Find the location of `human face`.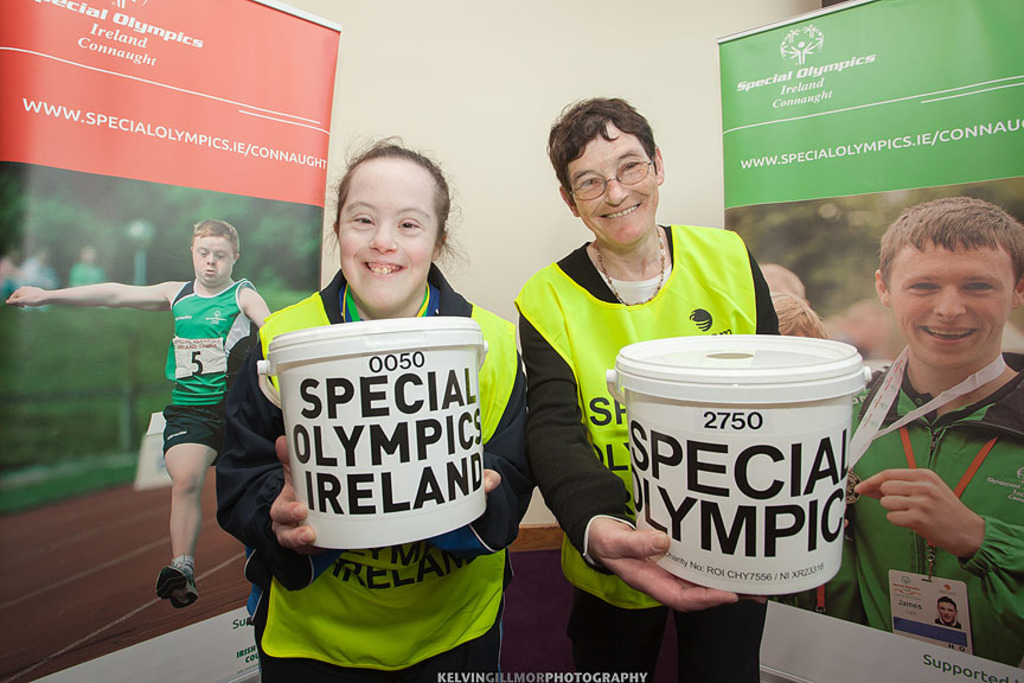
Location: l=337, t=153, r=436, b=317.
